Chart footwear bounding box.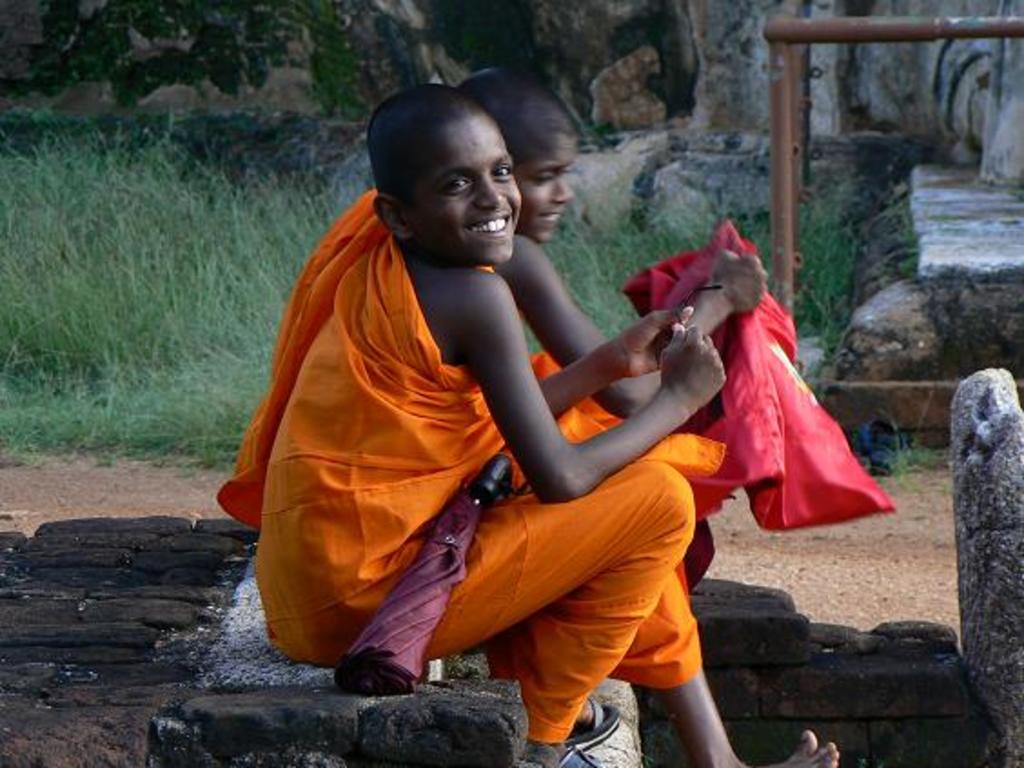
Charted: BBox(559, 743, 603, 766).
